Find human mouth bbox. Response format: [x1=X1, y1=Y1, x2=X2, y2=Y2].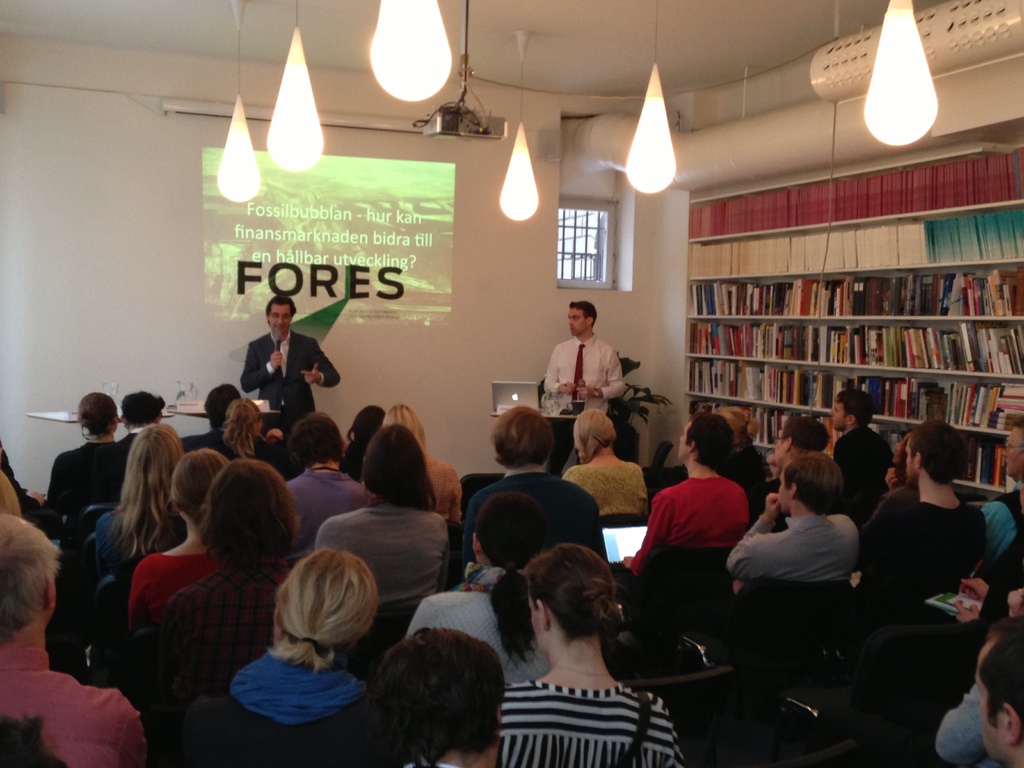
[x1=275, y1=321, x2=284, y2=328].
